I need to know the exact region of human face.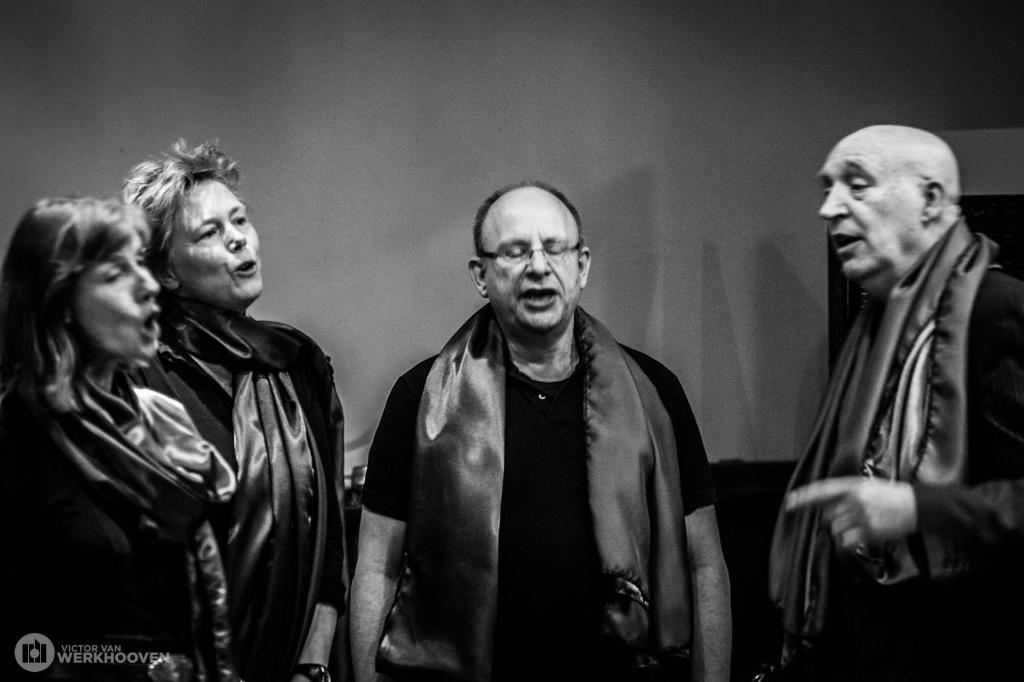
Region: 172/177/262/298.
